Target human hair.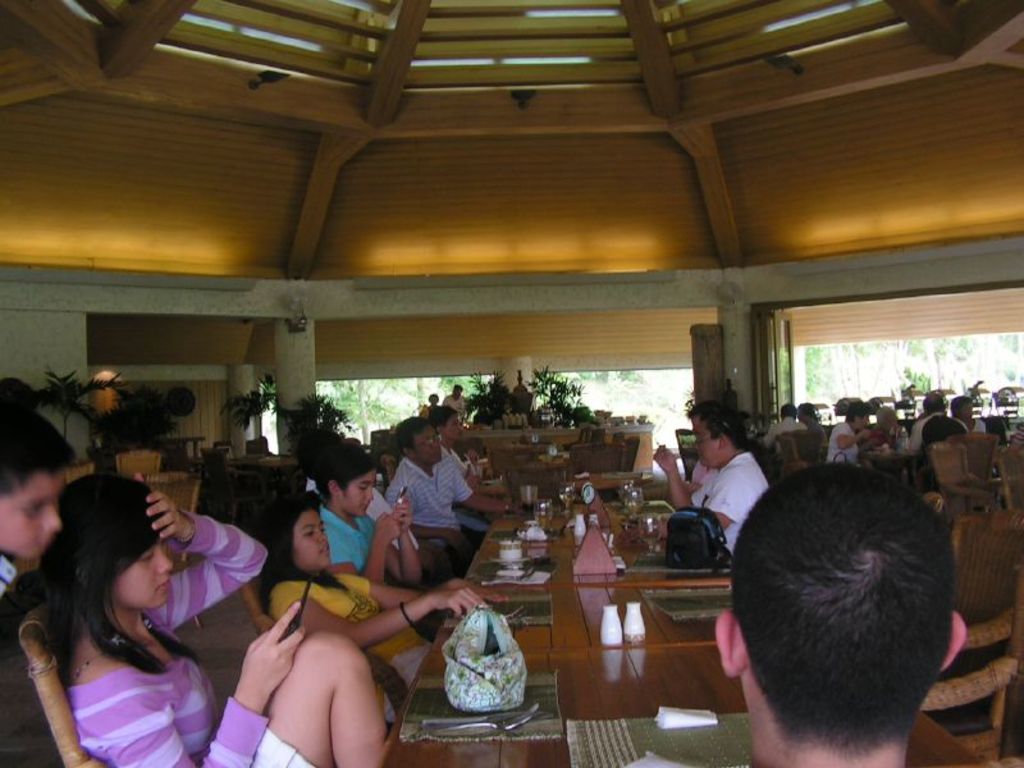
Target region: box=[316, 440, 381, 502].
